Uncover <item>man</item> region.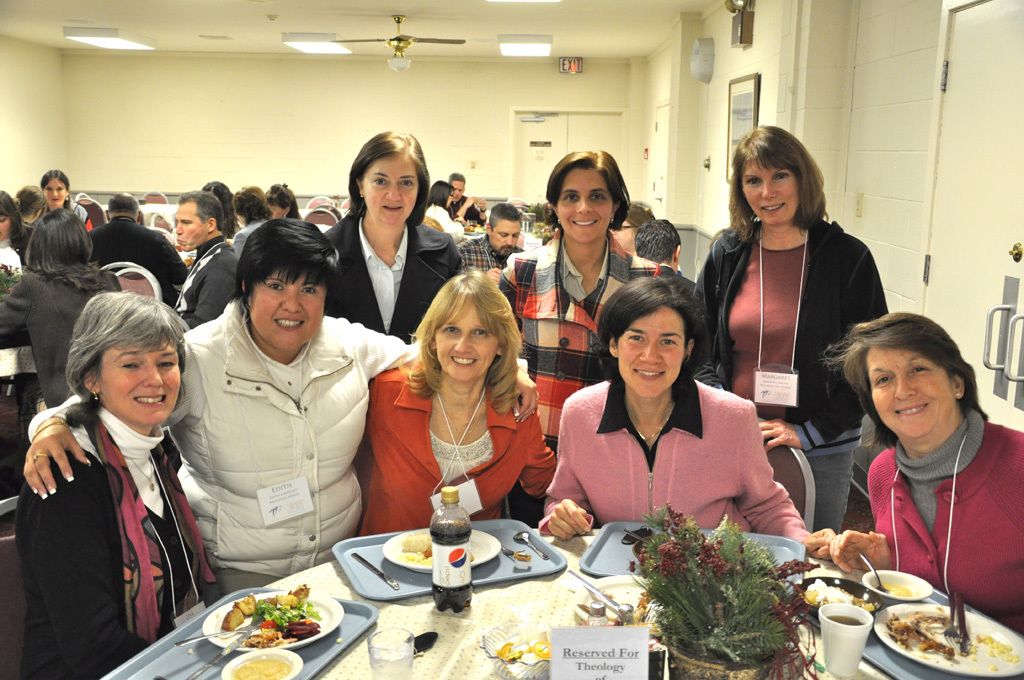
Uncovered: (left=170, top=191, right=235, bottom=328).
